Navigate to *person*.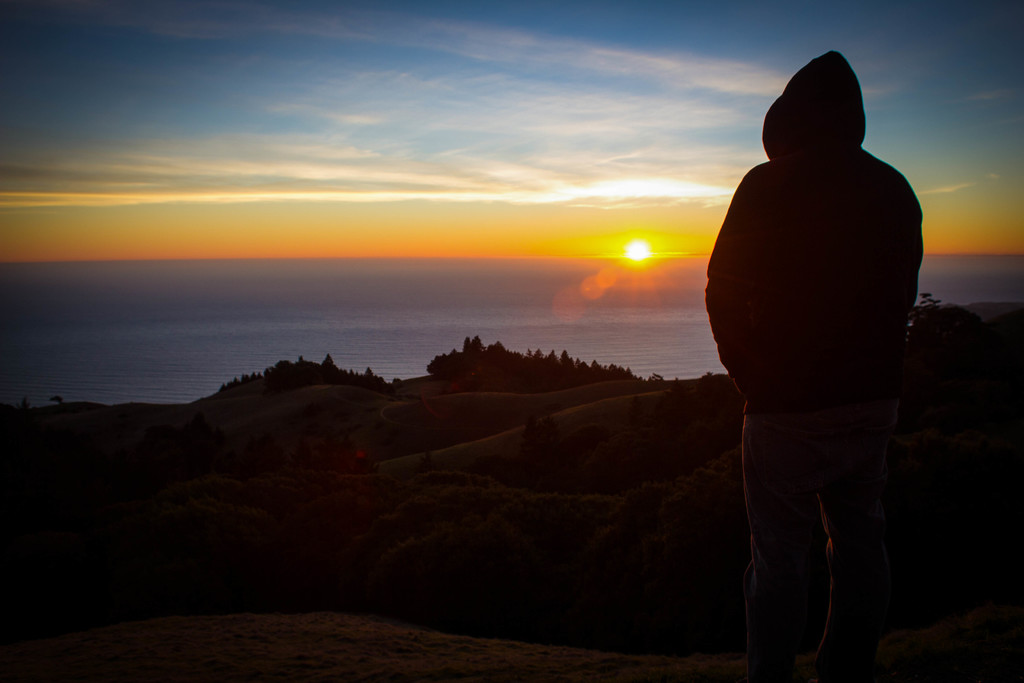
Navigation target: <bbox>703, 46, 927, 682</bbox>.
